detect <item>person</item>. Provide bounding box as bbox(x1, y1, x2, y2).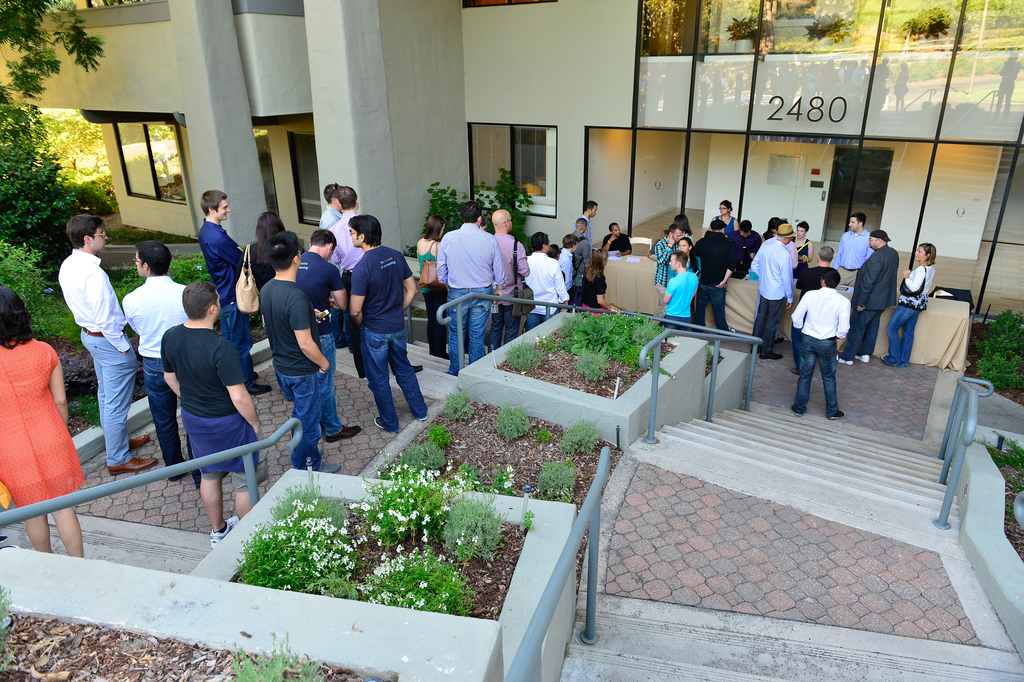
bbox(294, 231, 365, 444).
